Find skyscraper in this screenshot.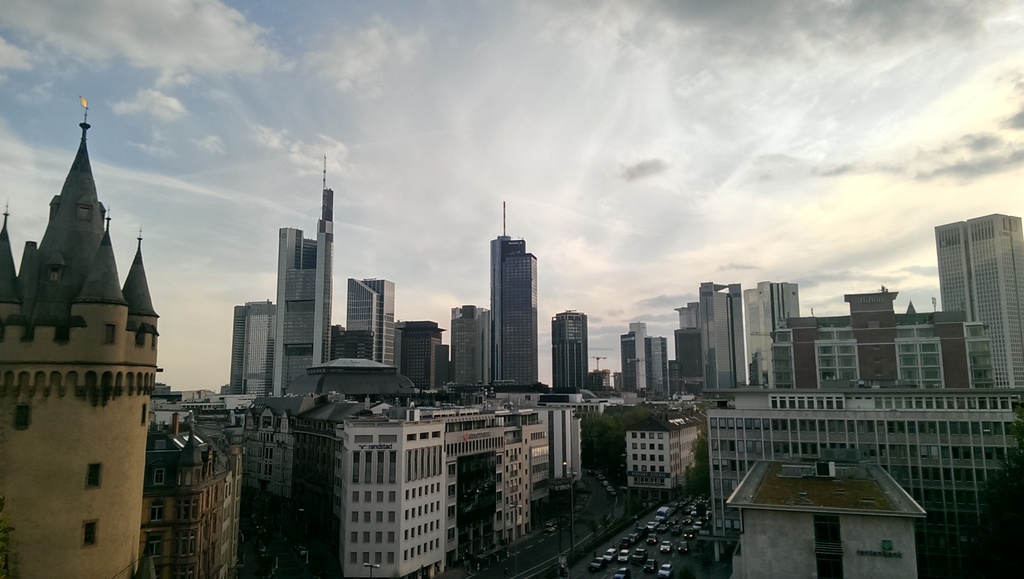
The bounding box for skyscraper is (left=617, top=318, right=677, bottom=400).
